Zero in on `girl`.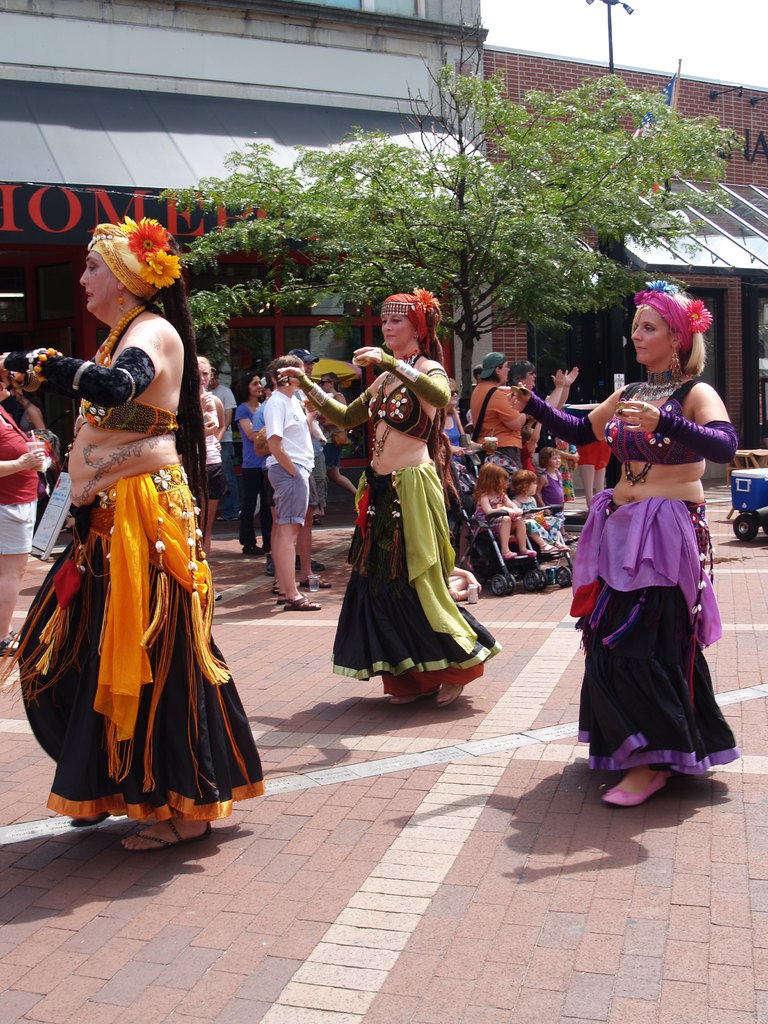
Zeroed in: 320/364/364/509.
